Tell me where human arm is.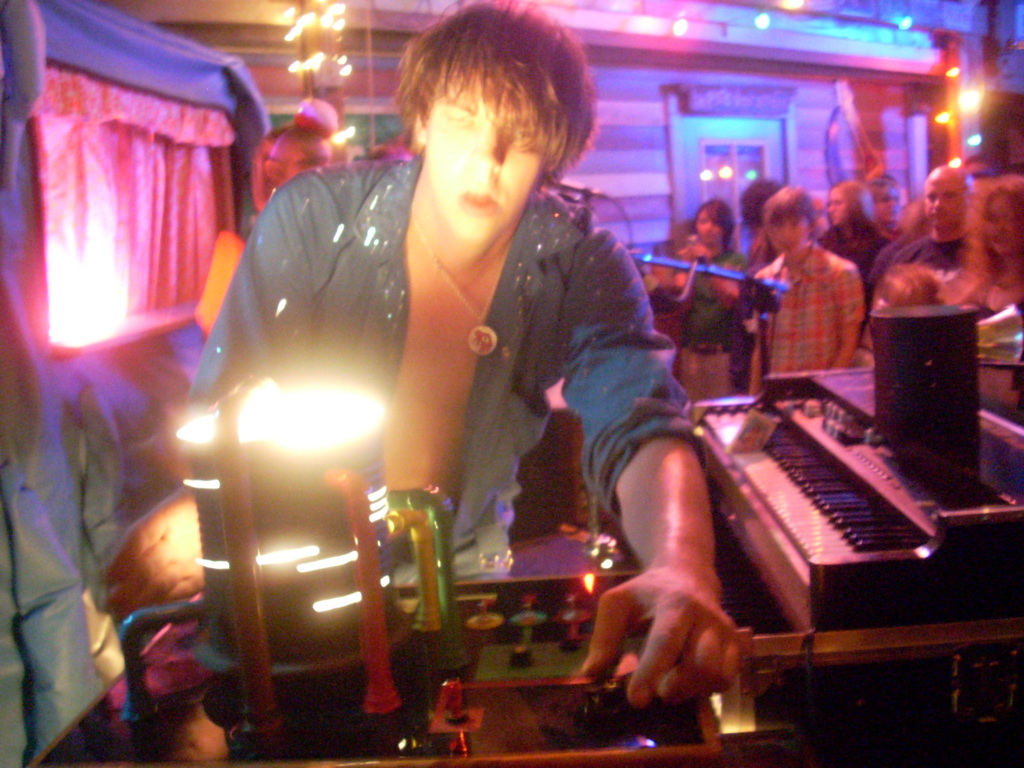
human arm is at pyautogui.locateOnScreen(578, 230, 735, 705).
